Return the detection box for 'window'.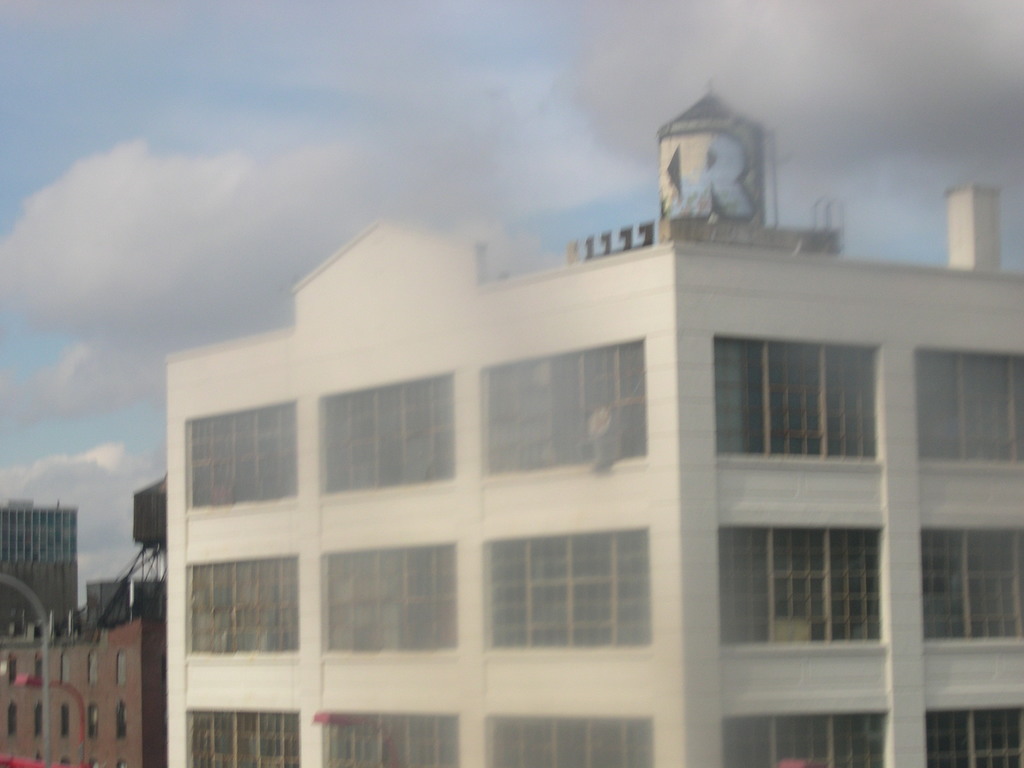
pyautogui.locateOnScreen(916, 349, 1023, 465).
